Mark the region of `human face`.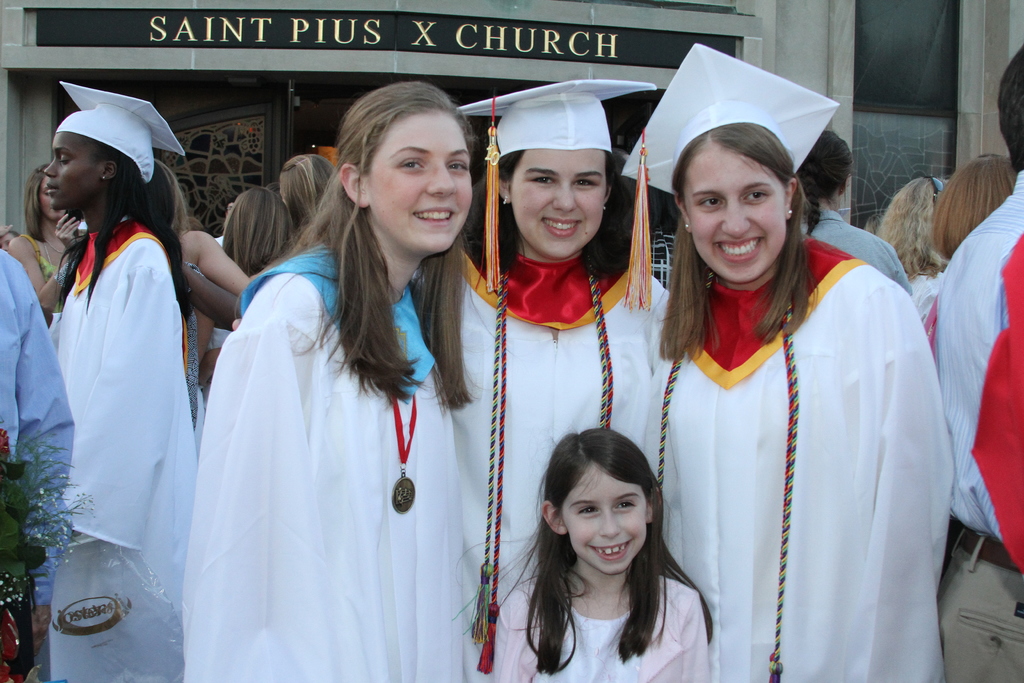
Region: bbox(511, 149, 605, 254).
